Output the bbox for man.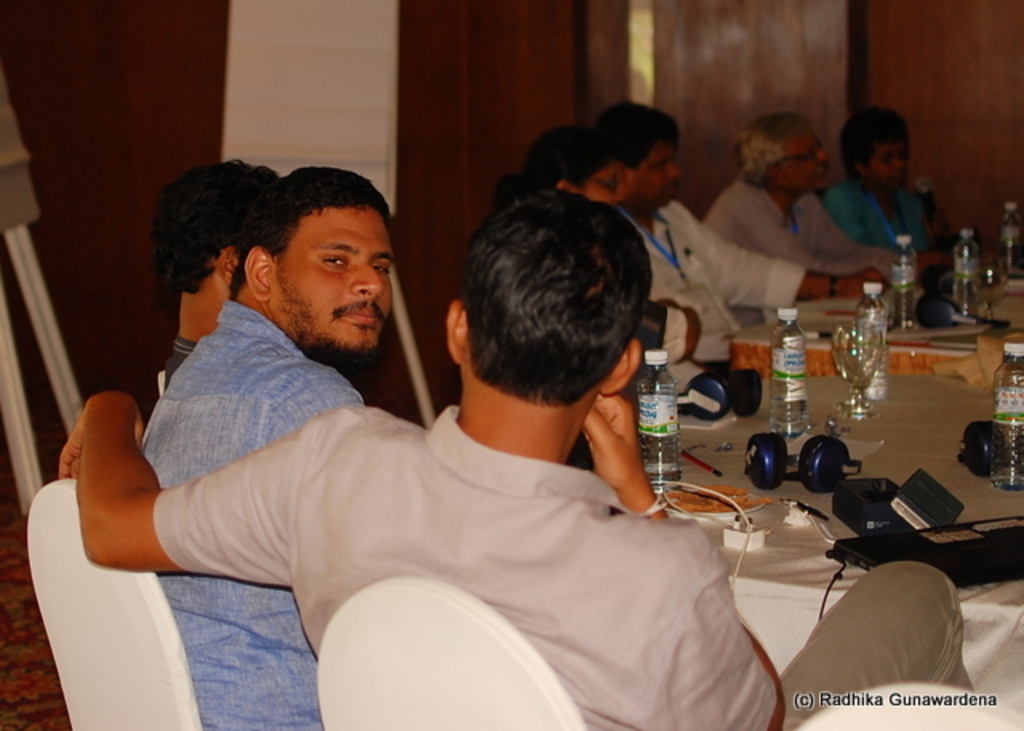
{"left": 710, "top": 115, "right": 947, "bottom": 274}.
